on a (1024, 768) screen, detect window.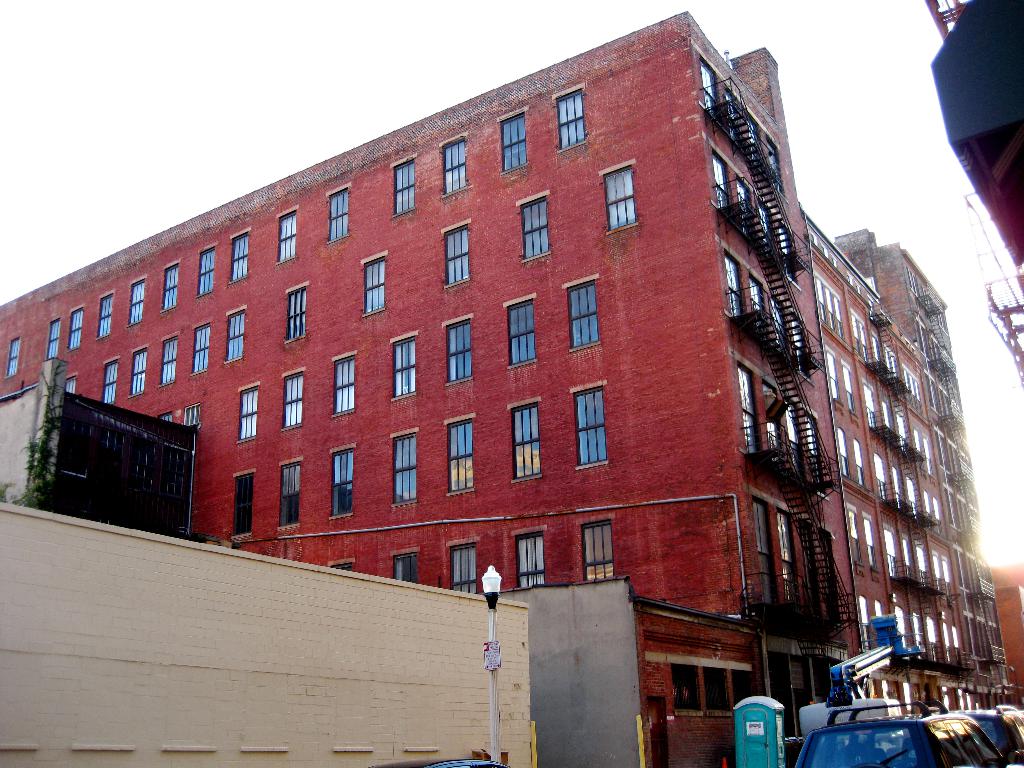
[x1=287, y1=289, x2=307, y2=339].
